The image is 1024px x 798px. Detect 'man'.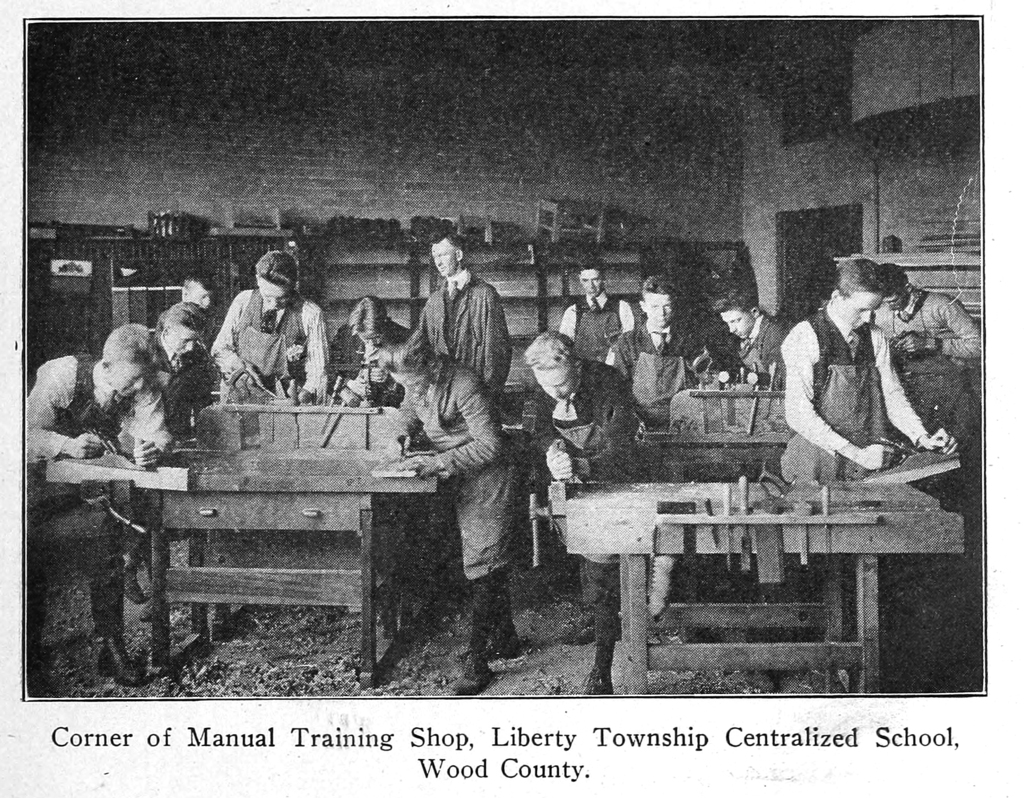
Detection: <region>328, 294, 412, 412</region>.
